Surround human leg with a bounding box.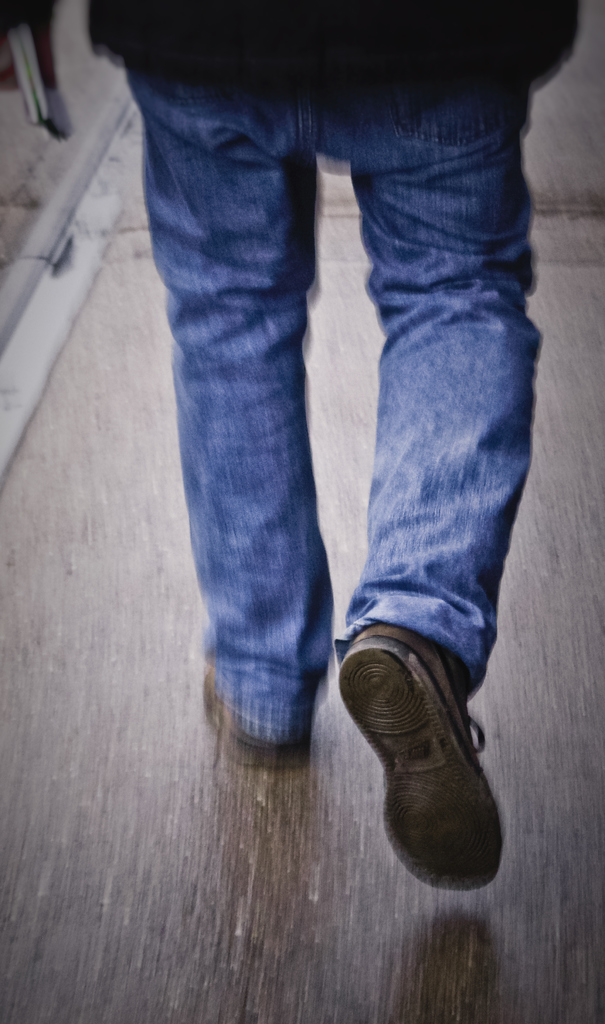
[x1=121, y1=1, x2=323, y2=771].
